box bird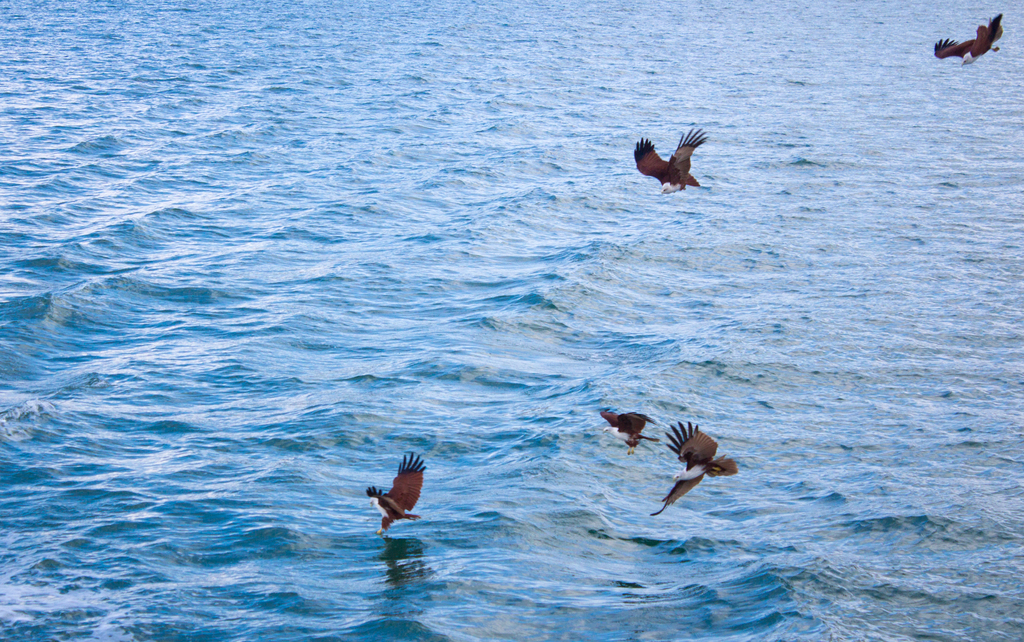
detection(601, 410, 661, 456)
